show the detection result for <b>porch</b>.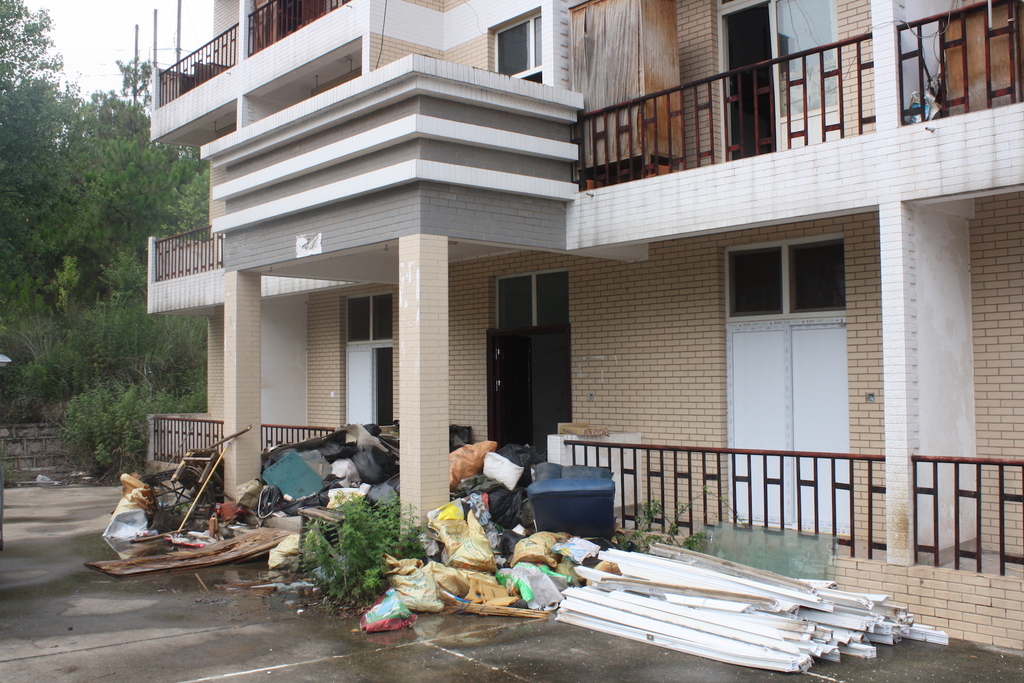
<bbox>161, 46, 1023, 293</bbox>.
